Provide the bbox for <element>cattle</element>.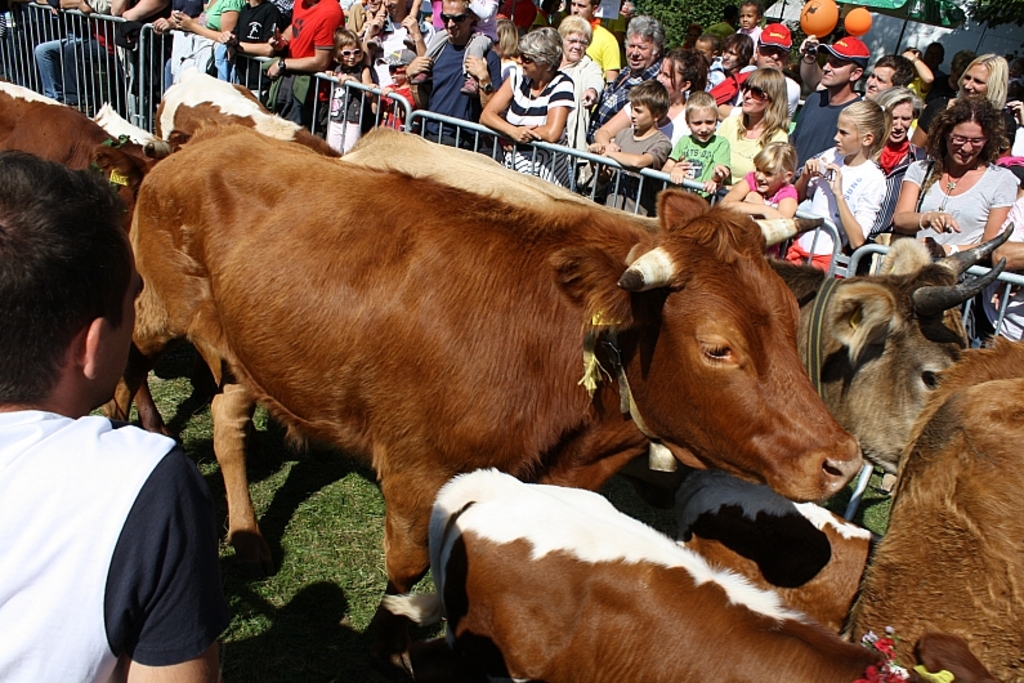
[x1=849, y1=342, x2=1023, y2=682].
